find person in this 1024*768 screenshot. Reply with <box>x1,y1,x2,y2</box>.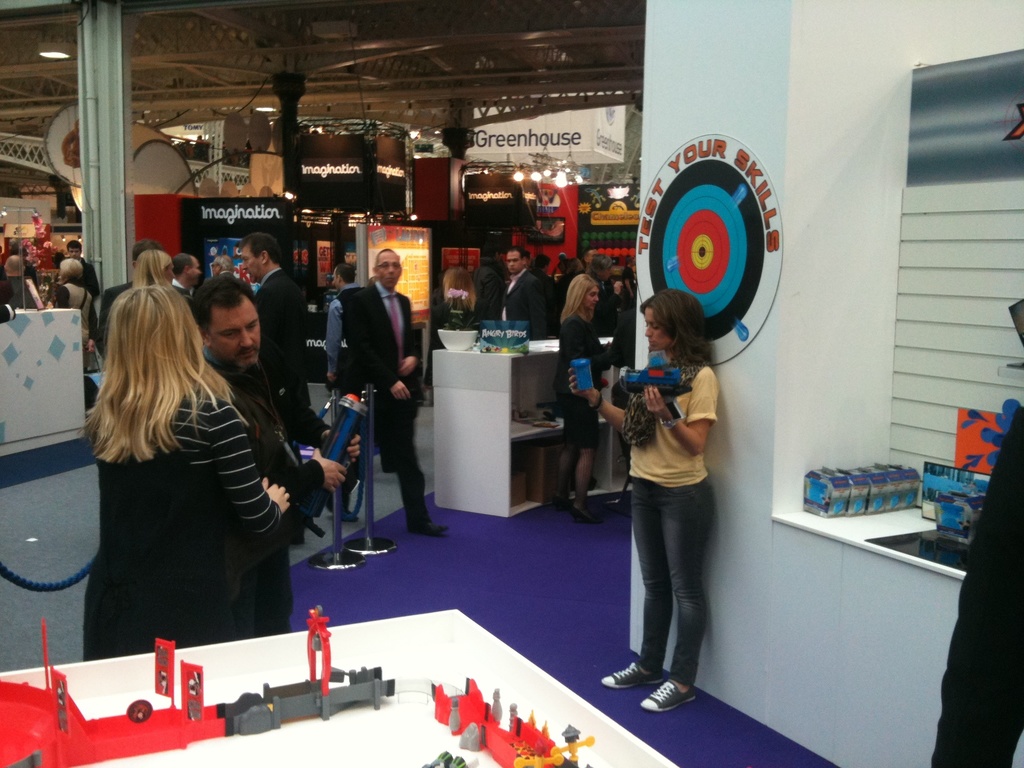
<box>83,282,291,662</box>.
